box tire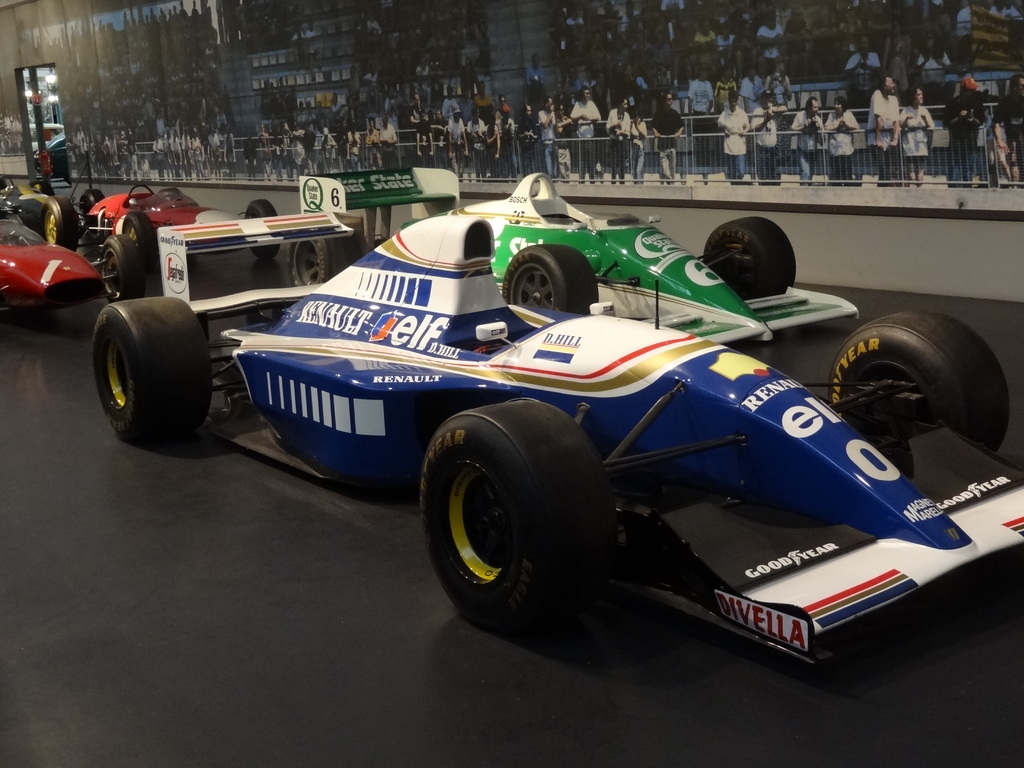
<region>703, 218, 794, 300</region>
